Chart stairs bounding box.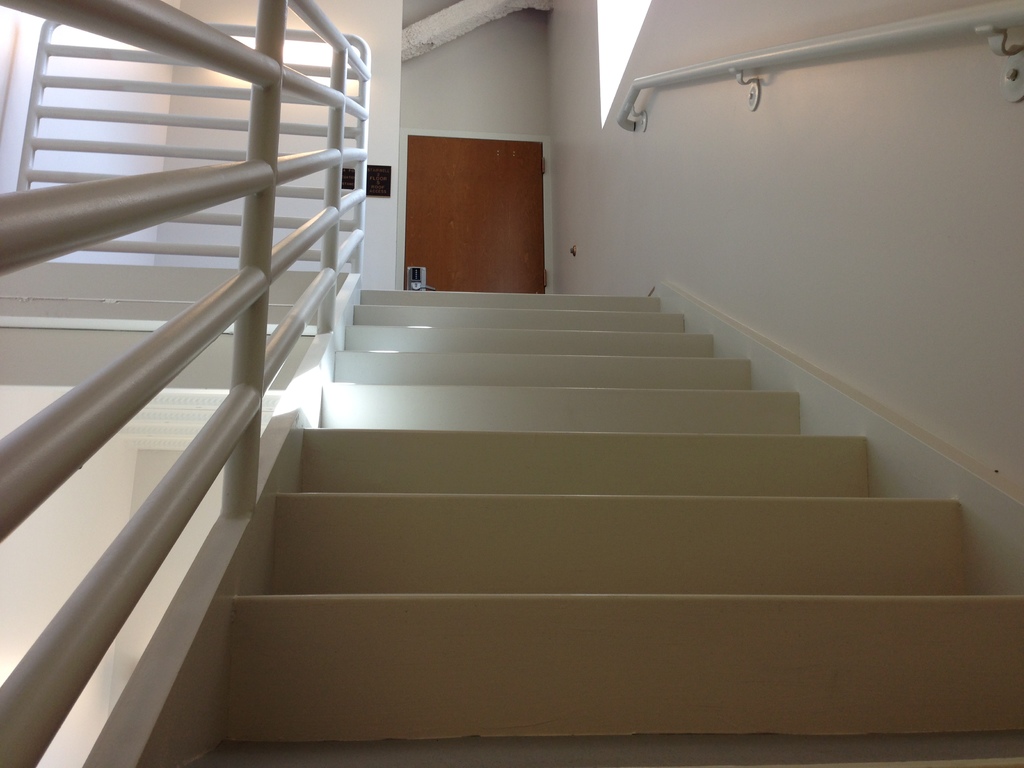
Charted: [x1=134, y1=289, x2=1023, y2=767].
